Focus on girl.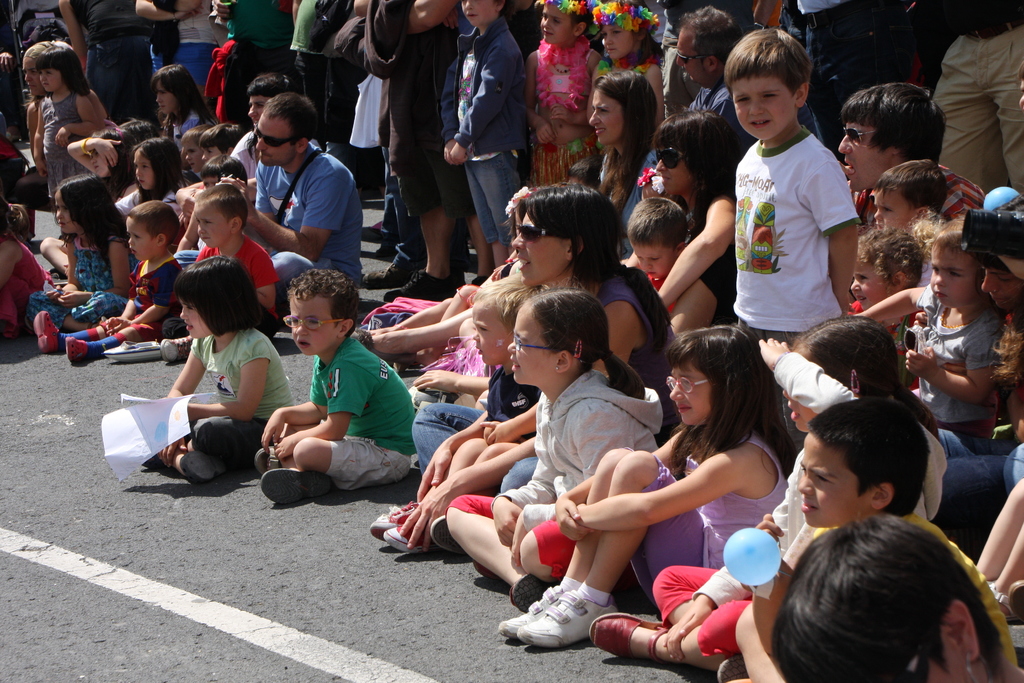
Focused at bbox(593, 70, 659, 220).
